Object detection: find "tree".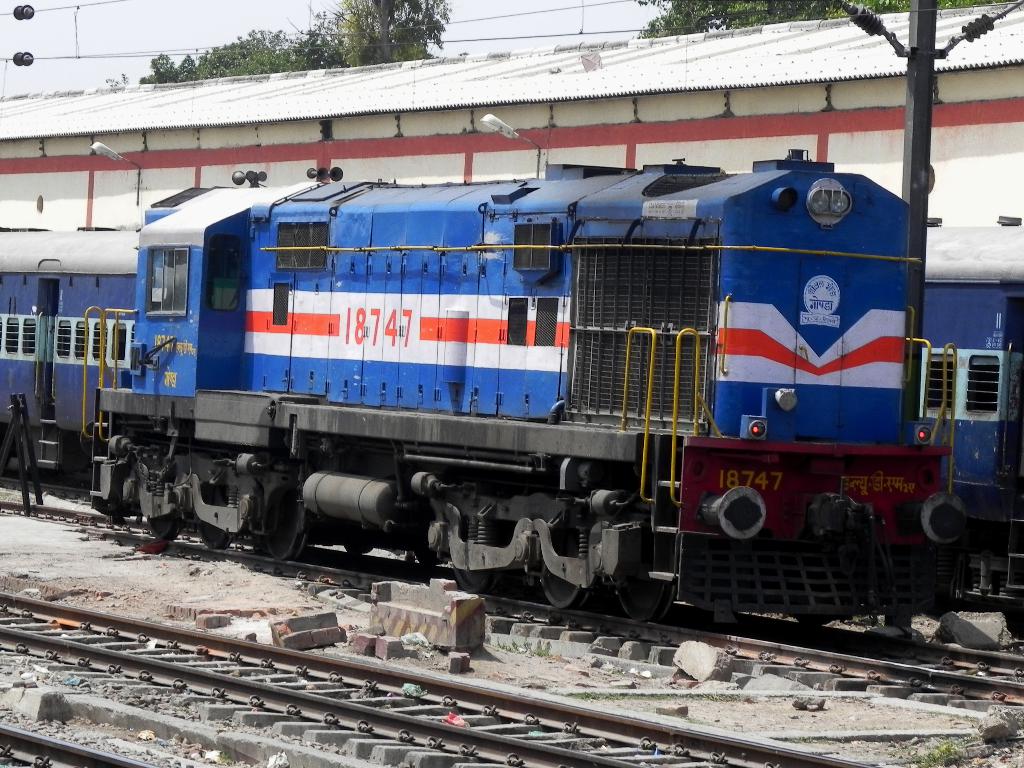
325 0 444 71.
